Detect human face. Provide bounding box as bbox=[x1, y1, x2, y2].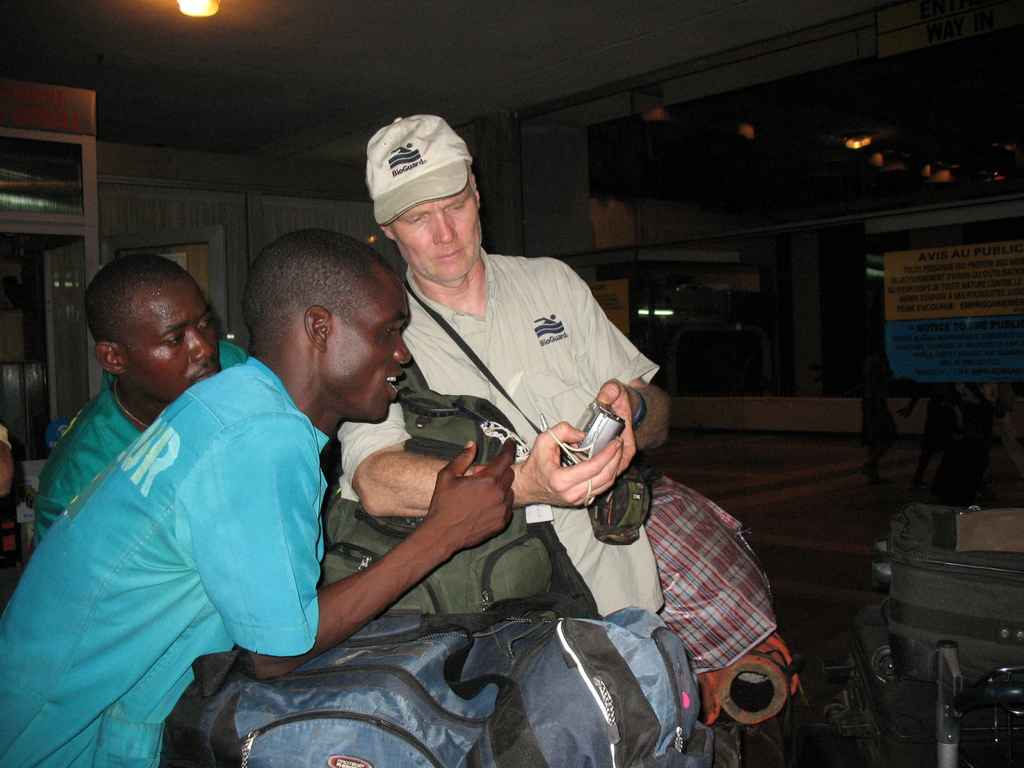
bbox=[327, 285, 415, 424].
